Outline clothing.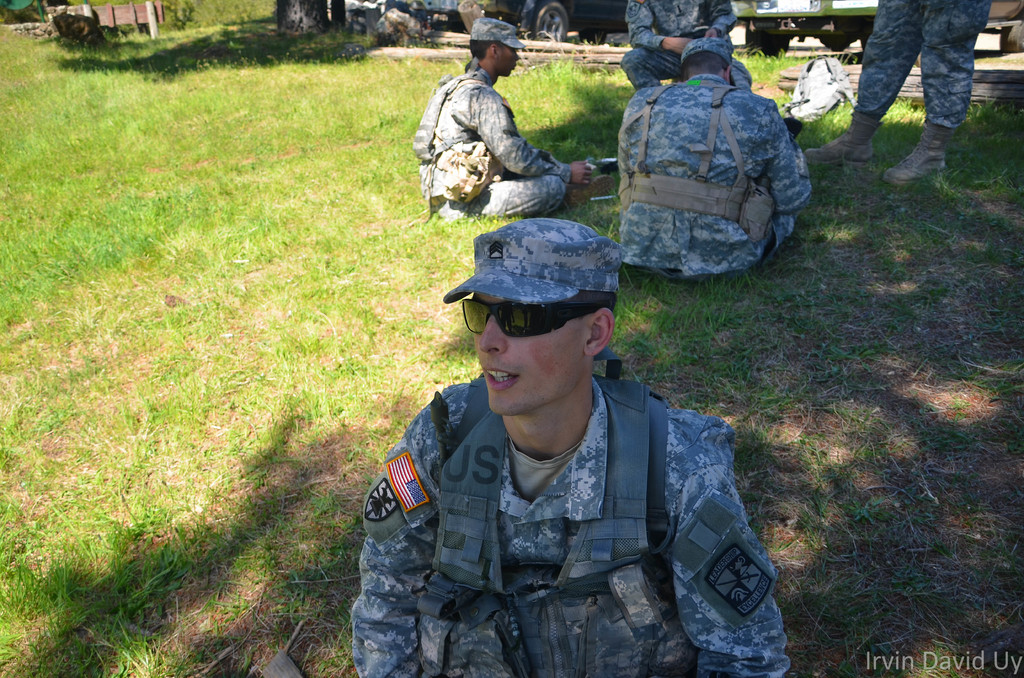
Outline: locate(854, 0, 995, 131).
